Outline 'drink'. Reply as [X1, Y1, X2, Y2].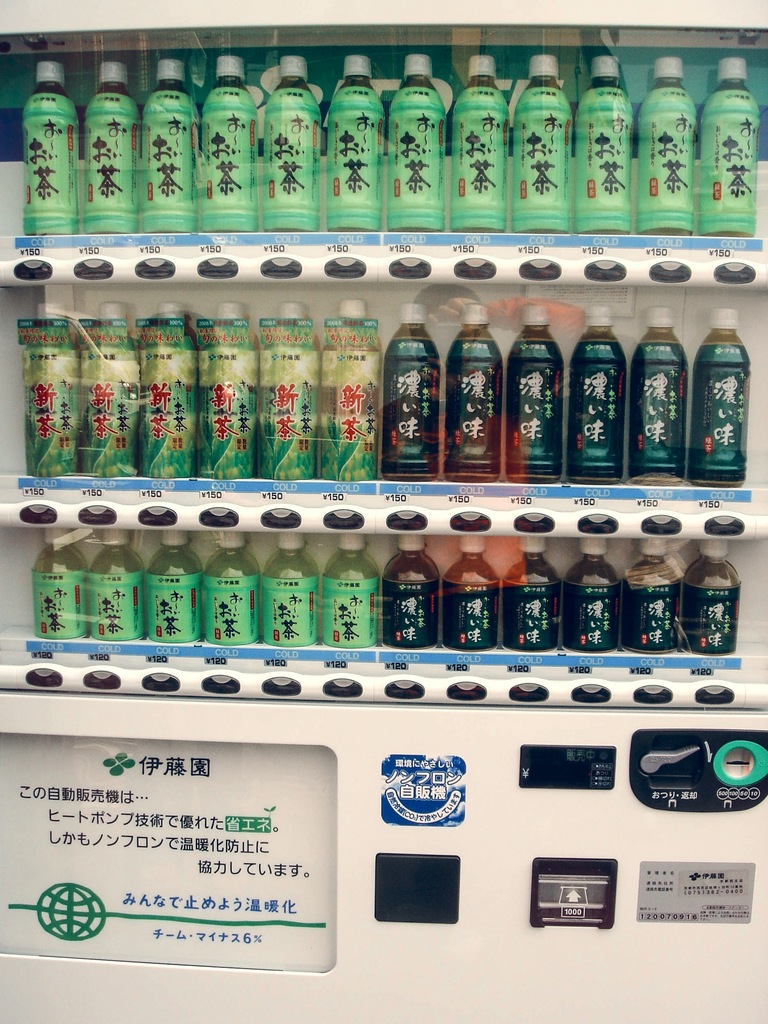
[506, 57, 572, 232].
